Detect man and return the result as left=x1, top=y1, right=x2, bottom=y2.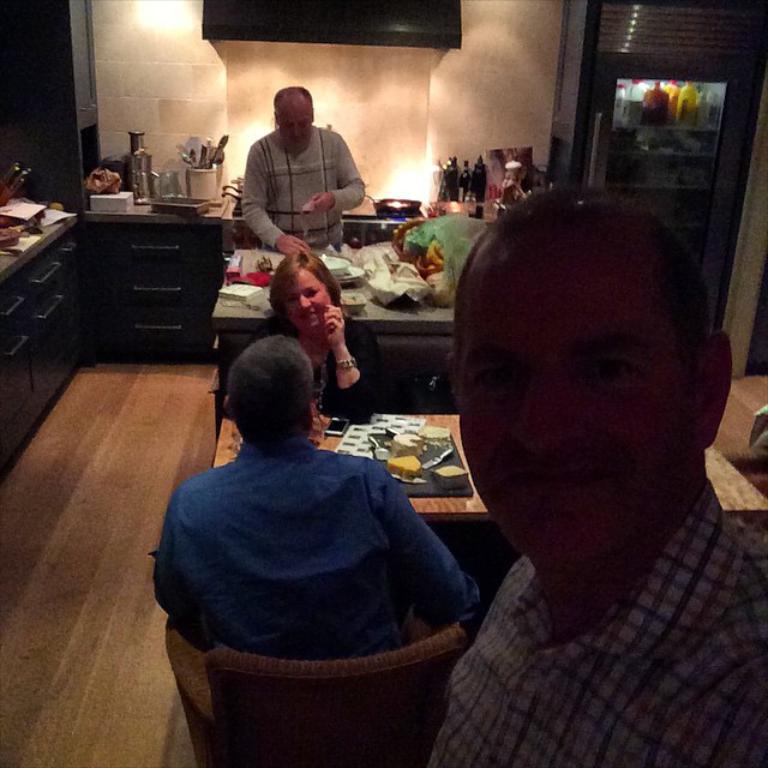
left=232, top=78, right=372, bottom=257.
